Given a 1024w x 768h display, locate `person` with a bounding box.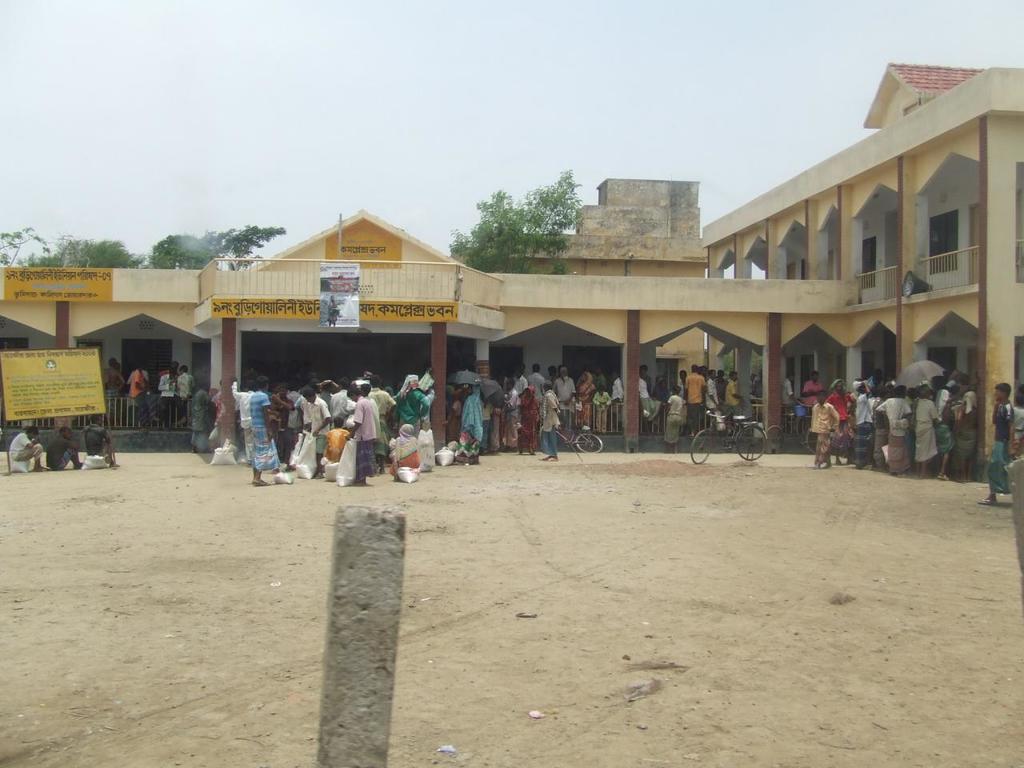
Located: bbox=[342, 380, 380, 490].
